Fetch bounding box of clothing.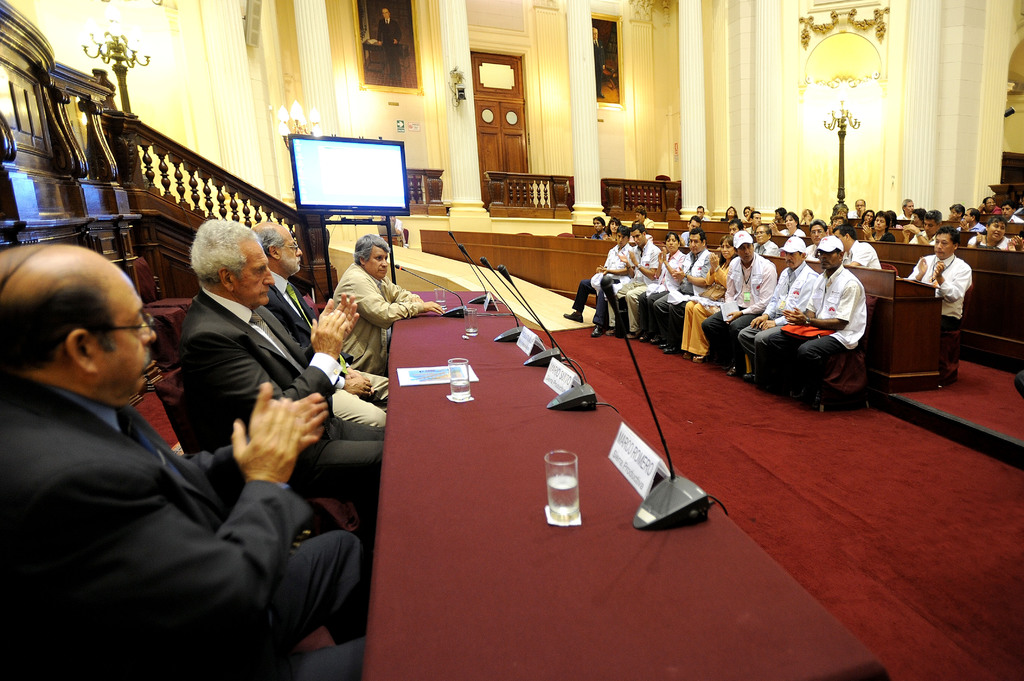
Bbox: left=968, top=235, right=1013, bottom=248.
